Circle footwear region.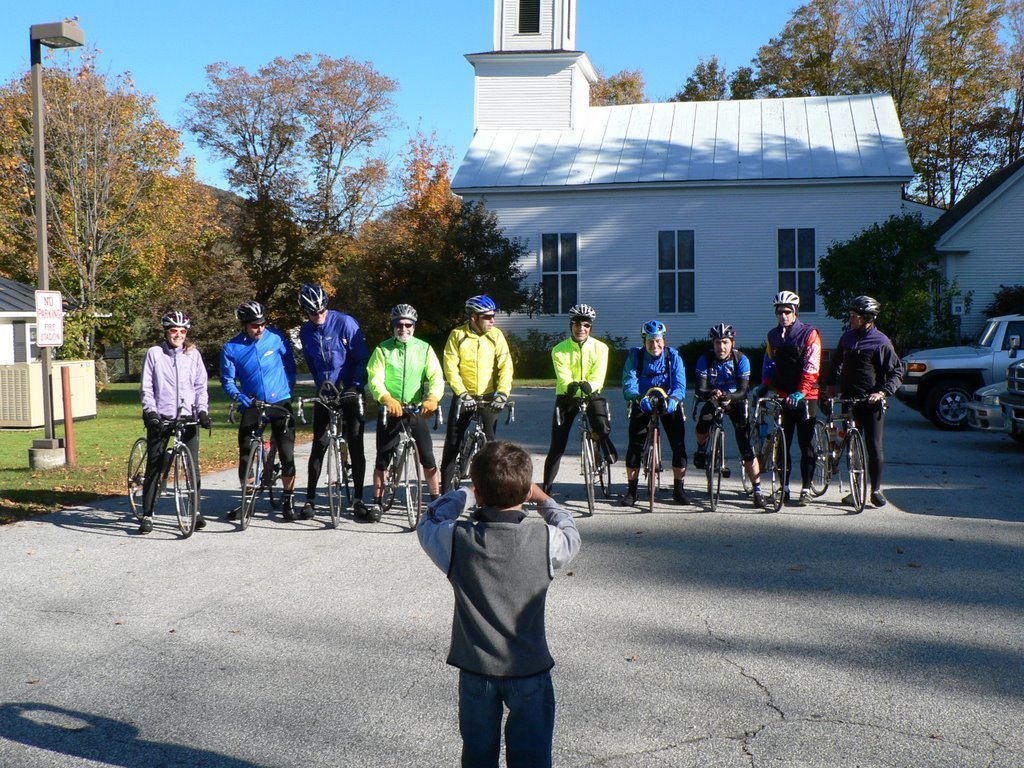
Region: region(670, 486, 689, 507).
